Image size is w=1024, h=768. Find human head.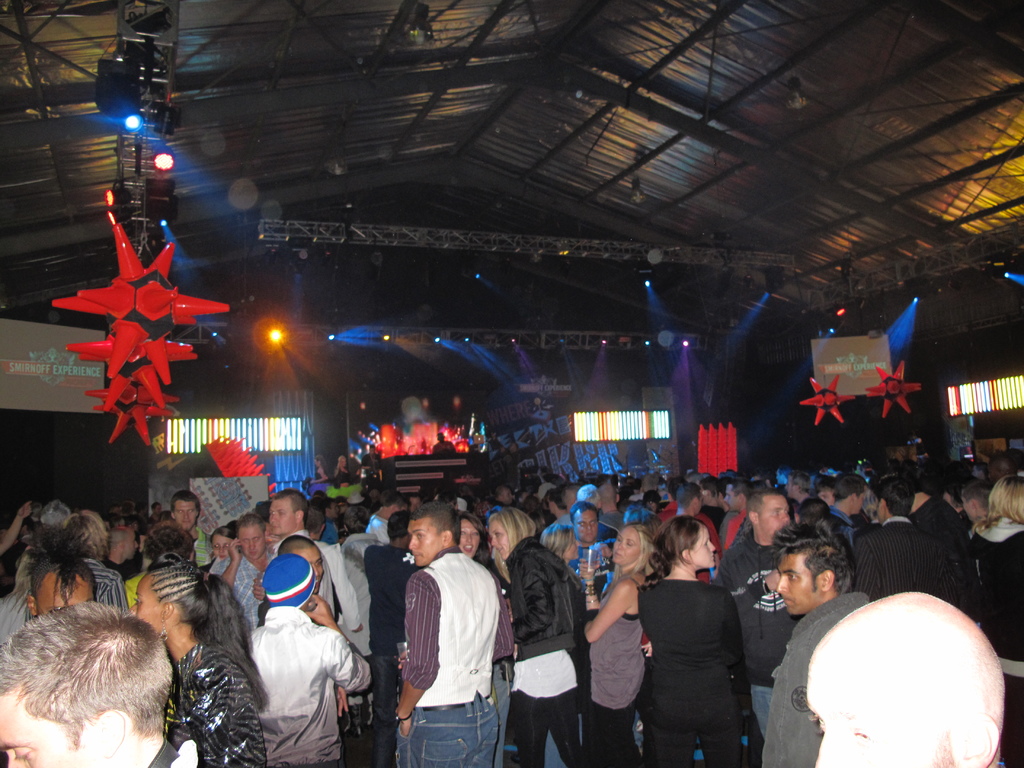
box(814, 480, 839, 508).
